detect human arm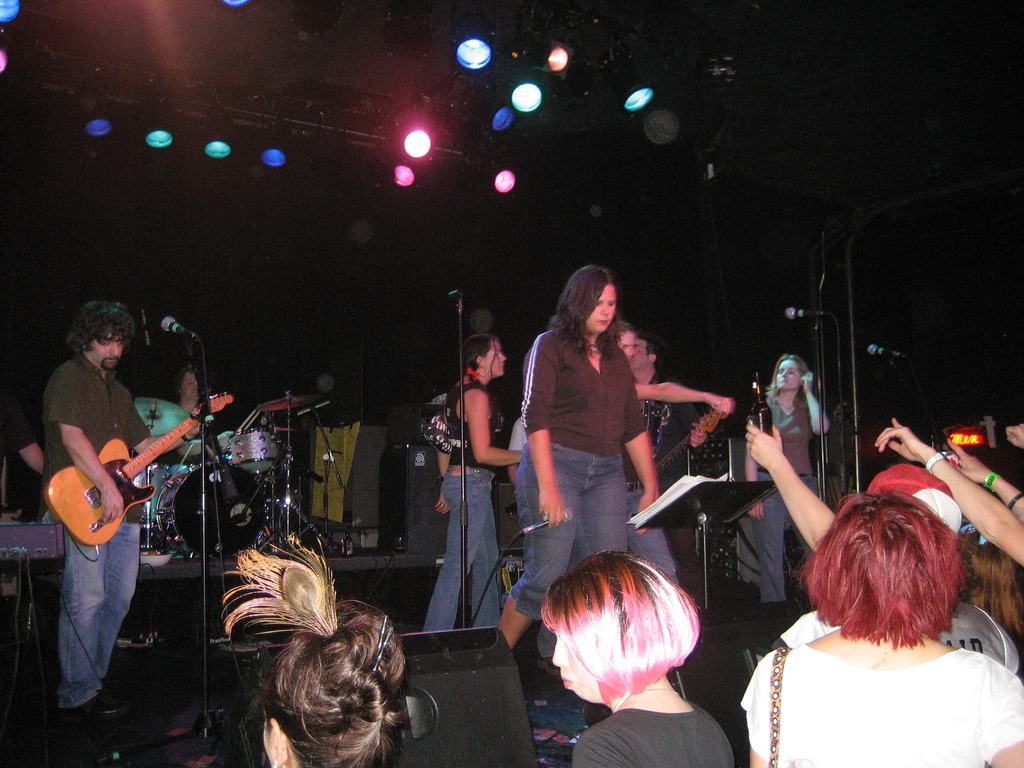
Rect(759, 431, 837, 570)
